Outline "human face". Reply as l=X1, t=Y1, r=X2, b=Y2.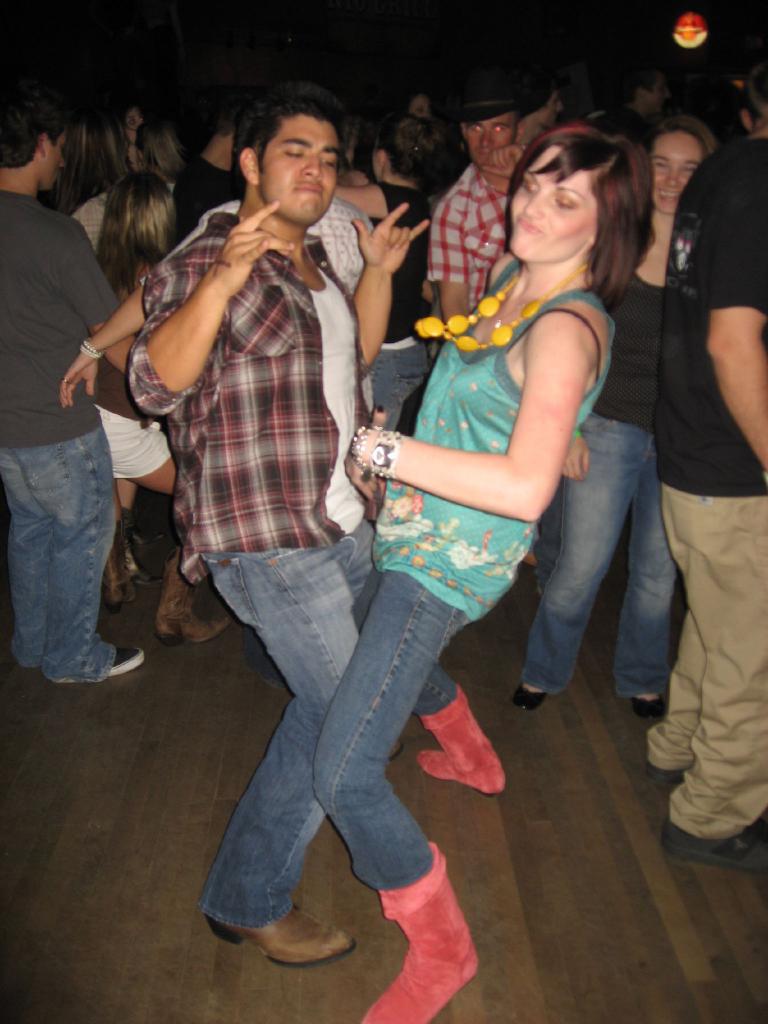
l=264, t=113, r=348, b=218.
